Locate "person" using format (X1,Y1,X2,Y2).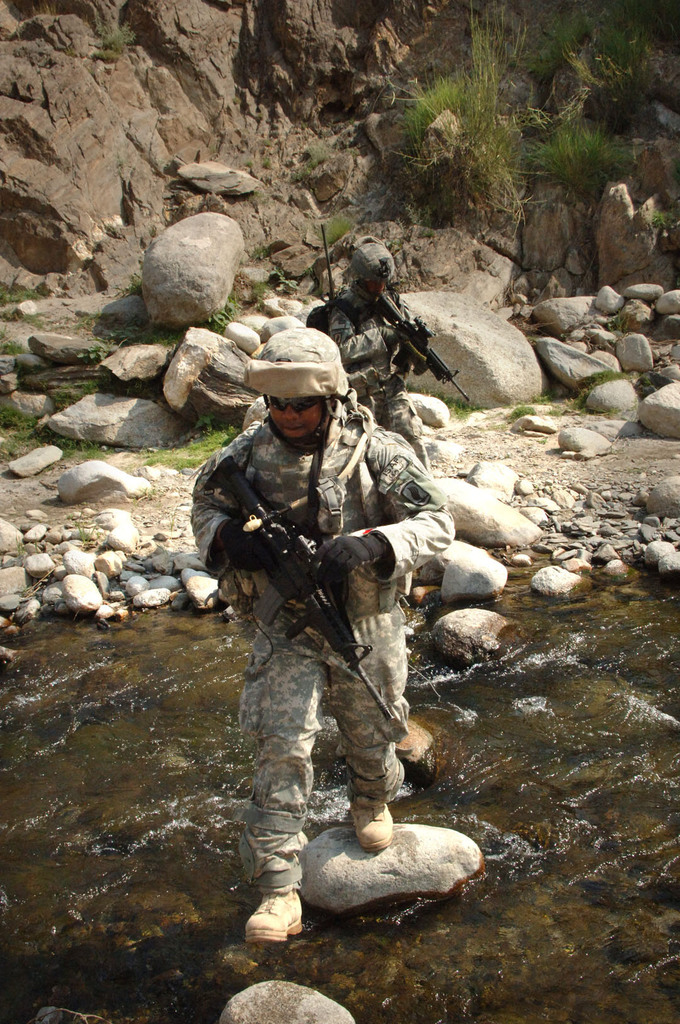
(212,318,439,966).
